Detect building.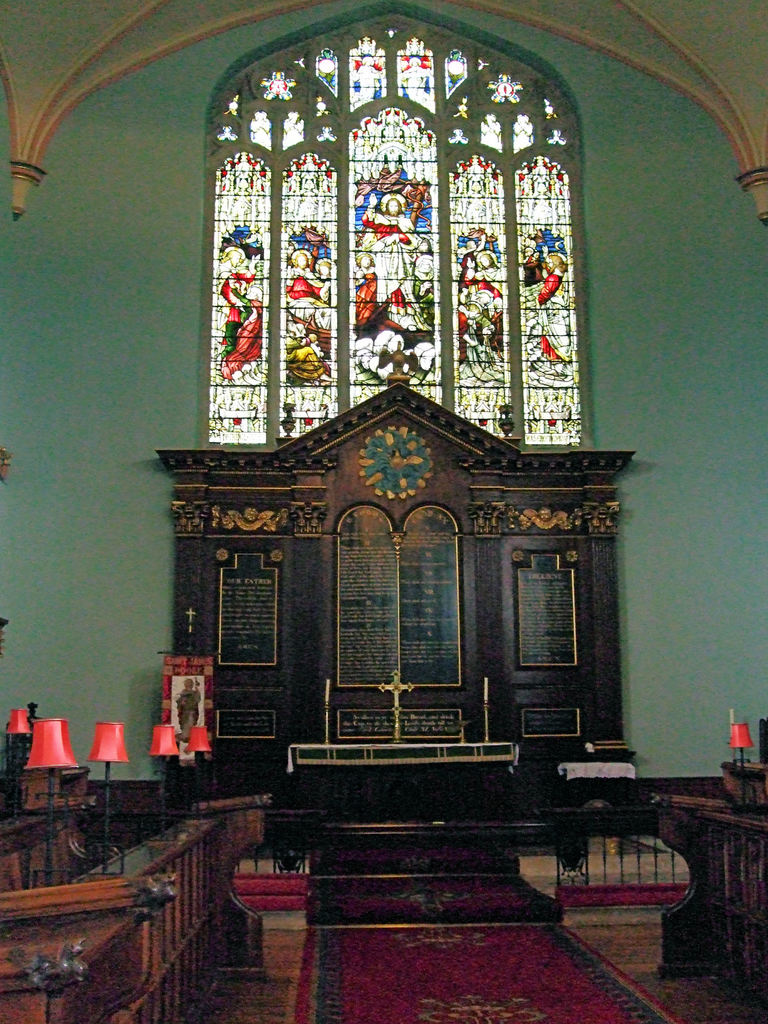
Detected at {"x1": 0, "y1": 0, "x2": 767, "y2": 1023}.
